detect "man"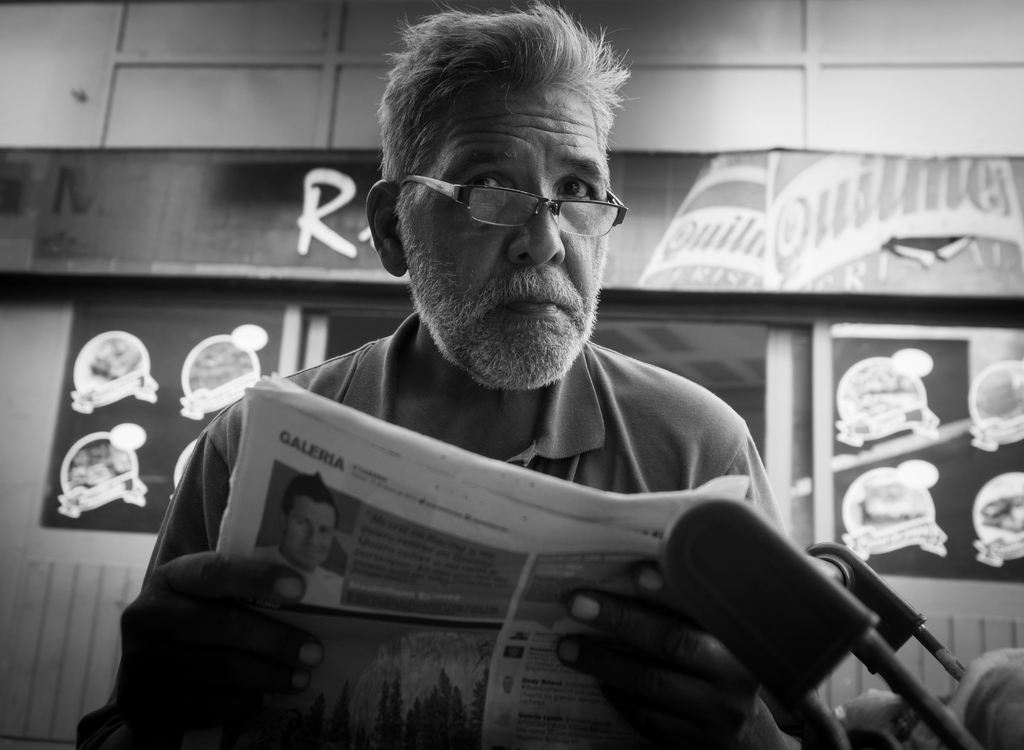
bbox=(252, 464, 351, 616)
